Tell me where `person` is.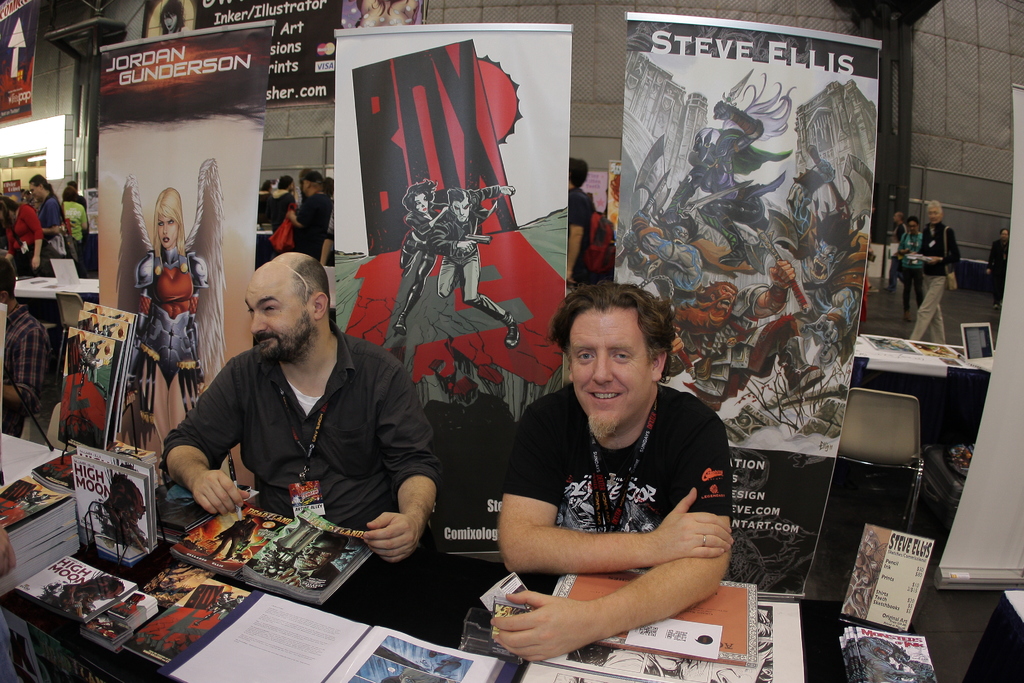
`person` is at locate(489, 290, 729, 670).
